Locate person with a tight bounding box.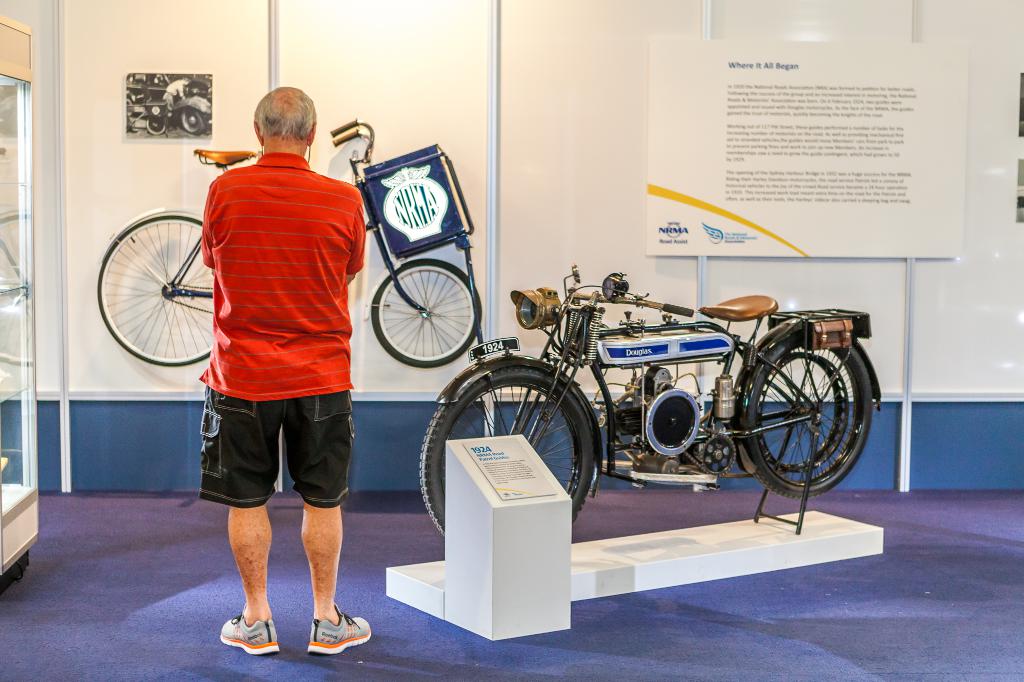
158/58/372/640.
